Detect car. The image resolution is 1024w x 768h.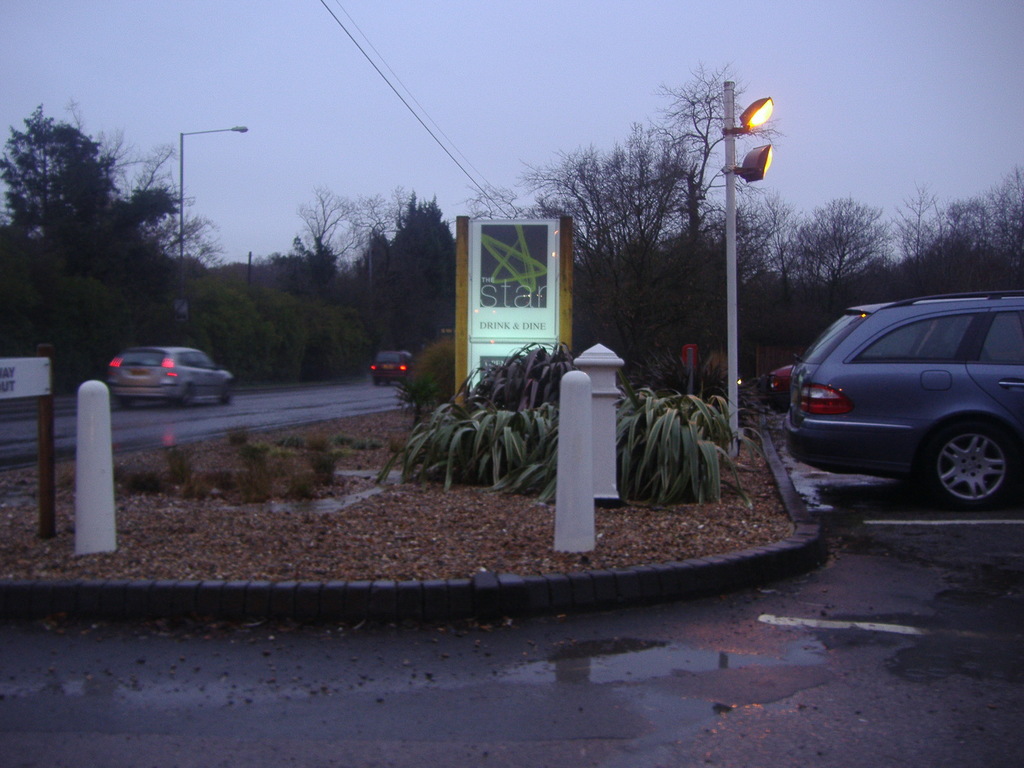
(left=765, top=362, right=794, bottom=404).
